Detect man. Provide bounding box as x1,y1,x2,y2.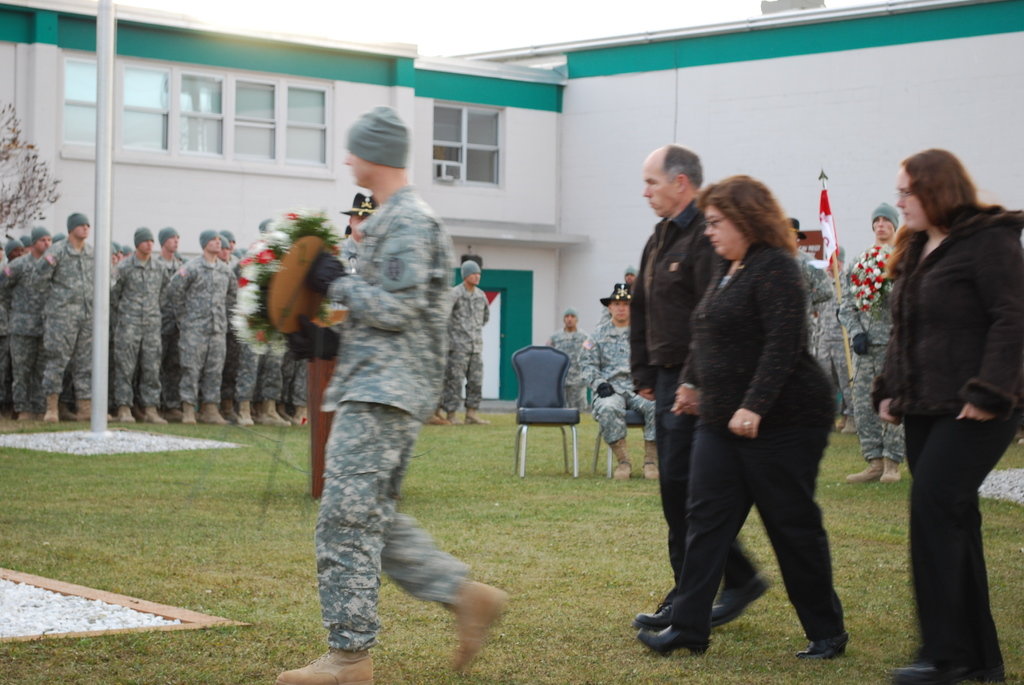
627,145,772,635.
